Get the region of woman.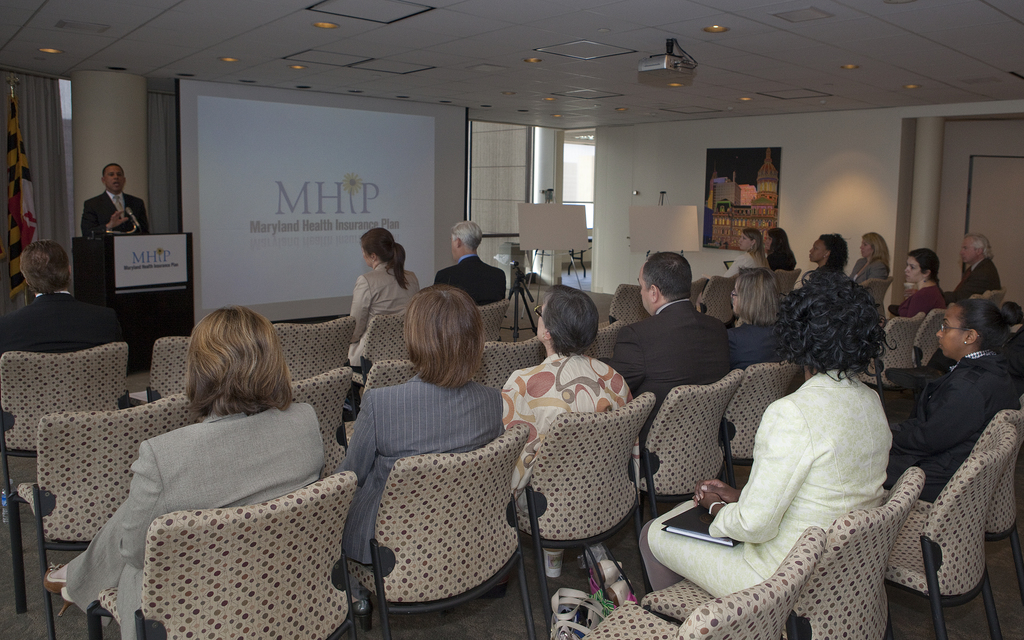
detection(807, 232, 848, 270).
